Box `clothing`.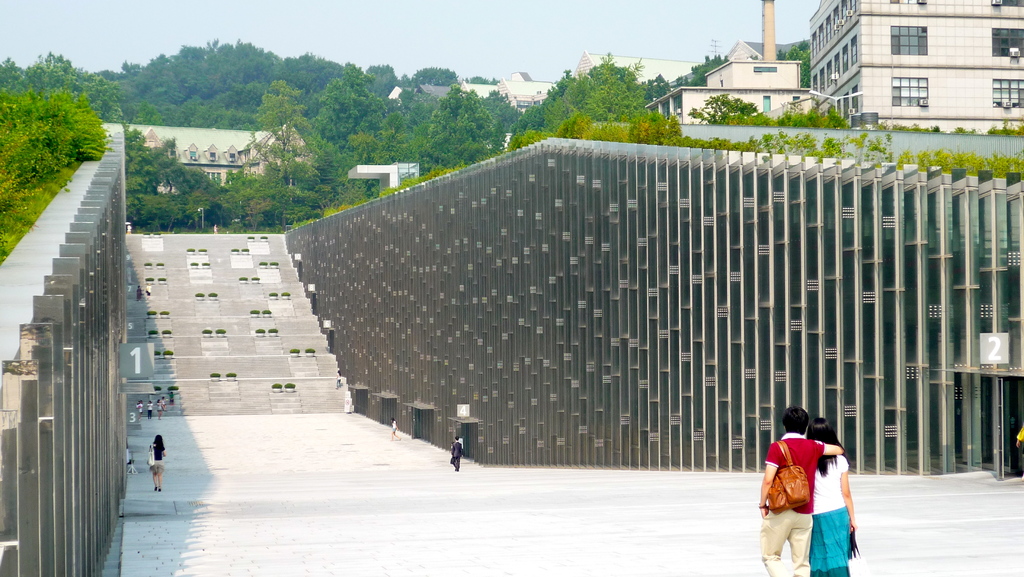
locate(212, 223, 219, 232).
